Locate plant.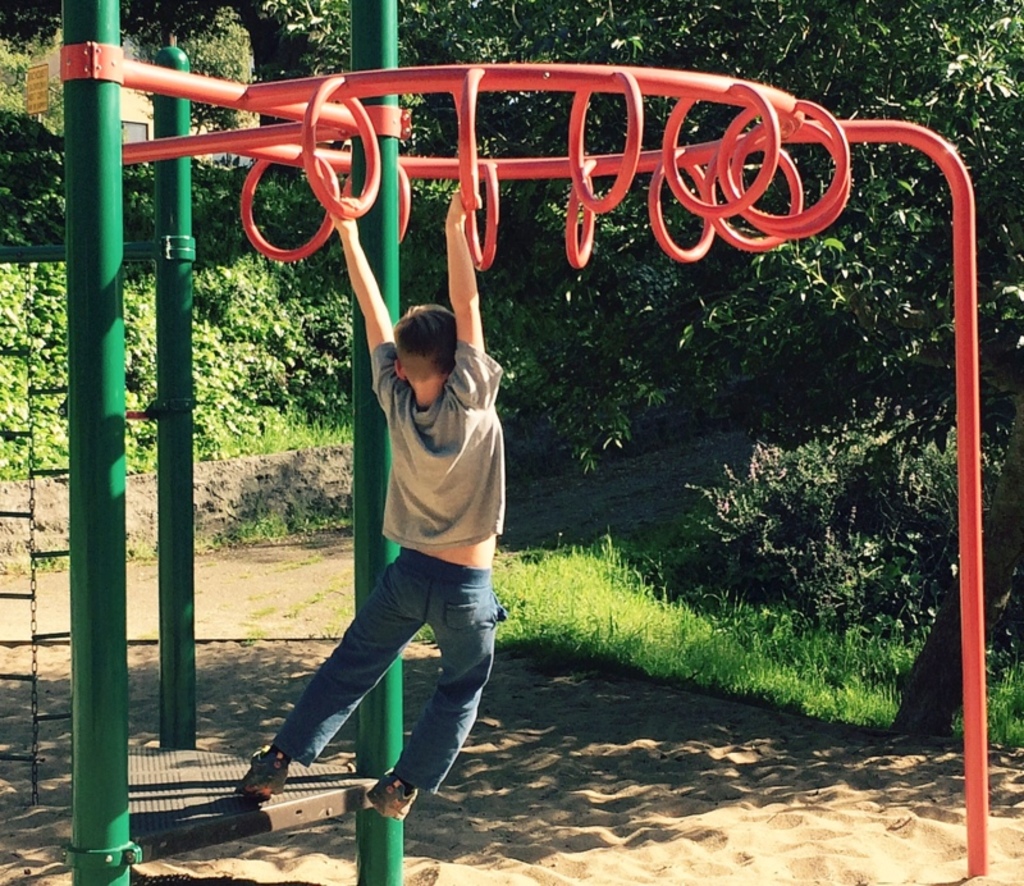
Bounding box: select_region(123, 273, 165, 475).
